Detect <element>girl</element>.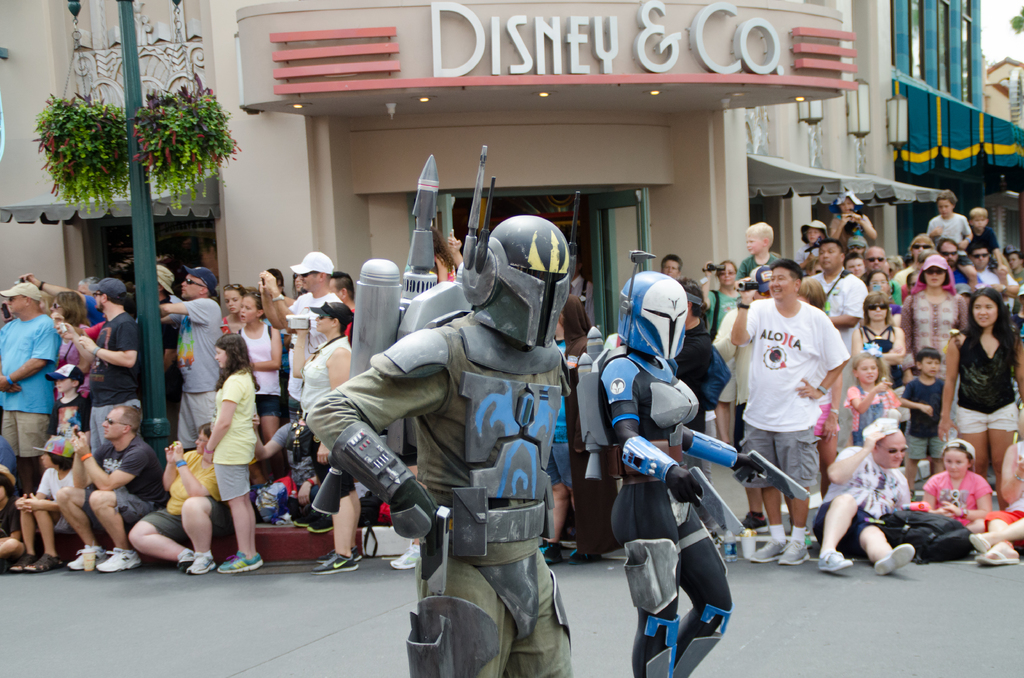
Detected at x1=850 y1=290 x2=897 y2=383.
